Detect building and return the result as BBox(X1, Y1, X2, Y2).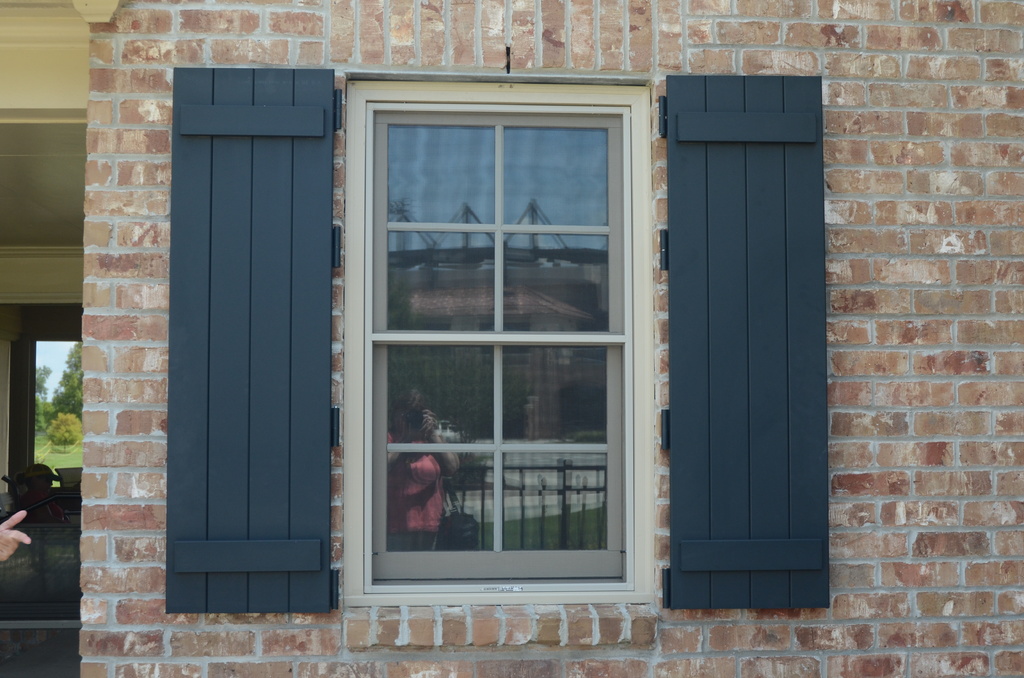
BBox(0, 0, 1023, 677).
